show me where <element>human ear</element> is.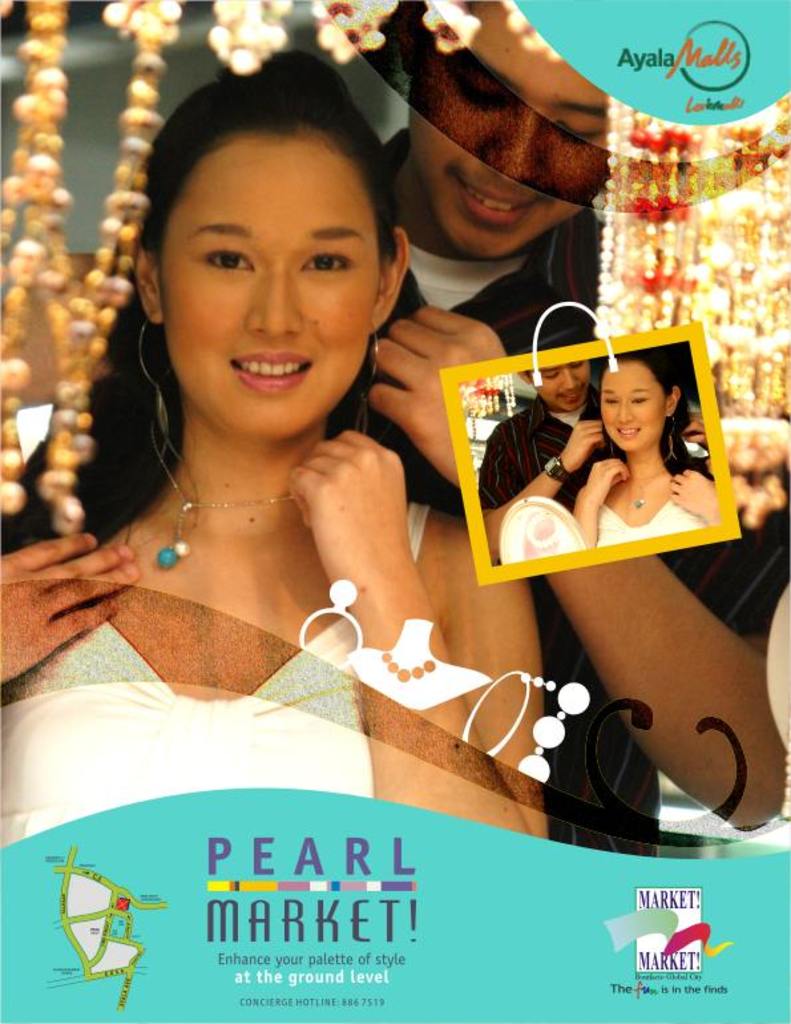
<element>human ear</element> is at box=[134, 242, 161, 324].
